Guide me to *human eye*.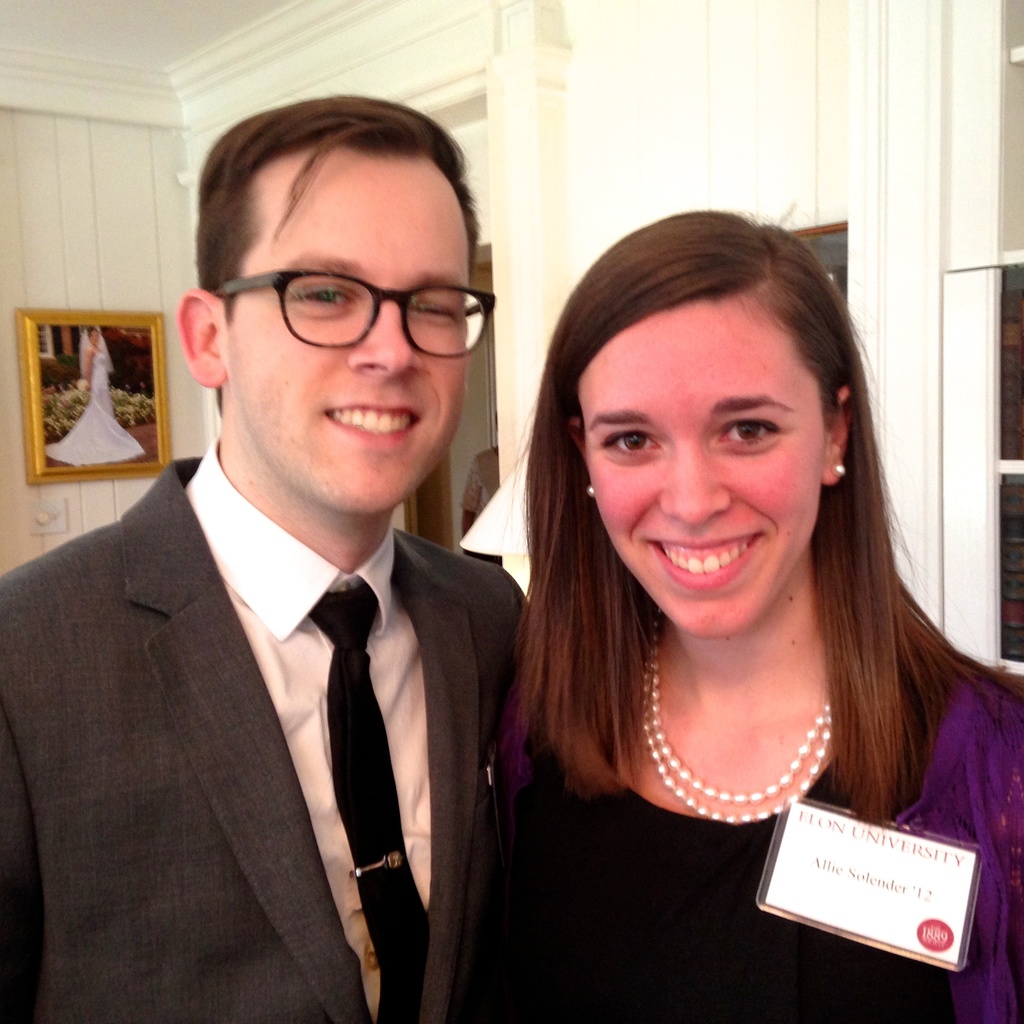
Guidance: select_region(403, 296, 452, 328).
